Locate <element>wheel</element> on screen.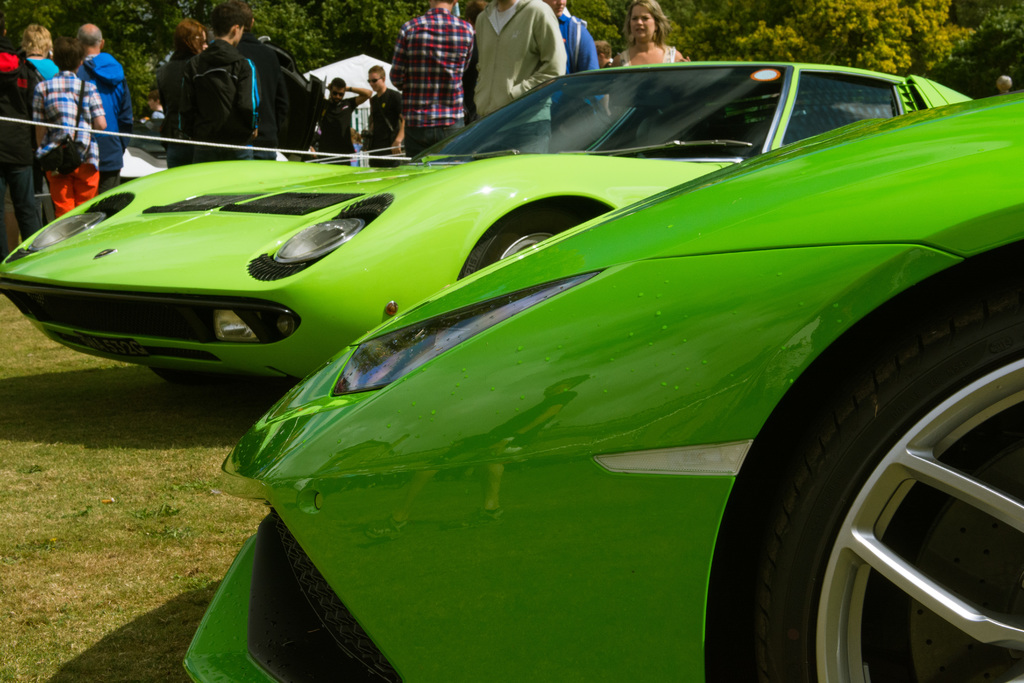
On screen at box=[700, 258, 1023, 682].
